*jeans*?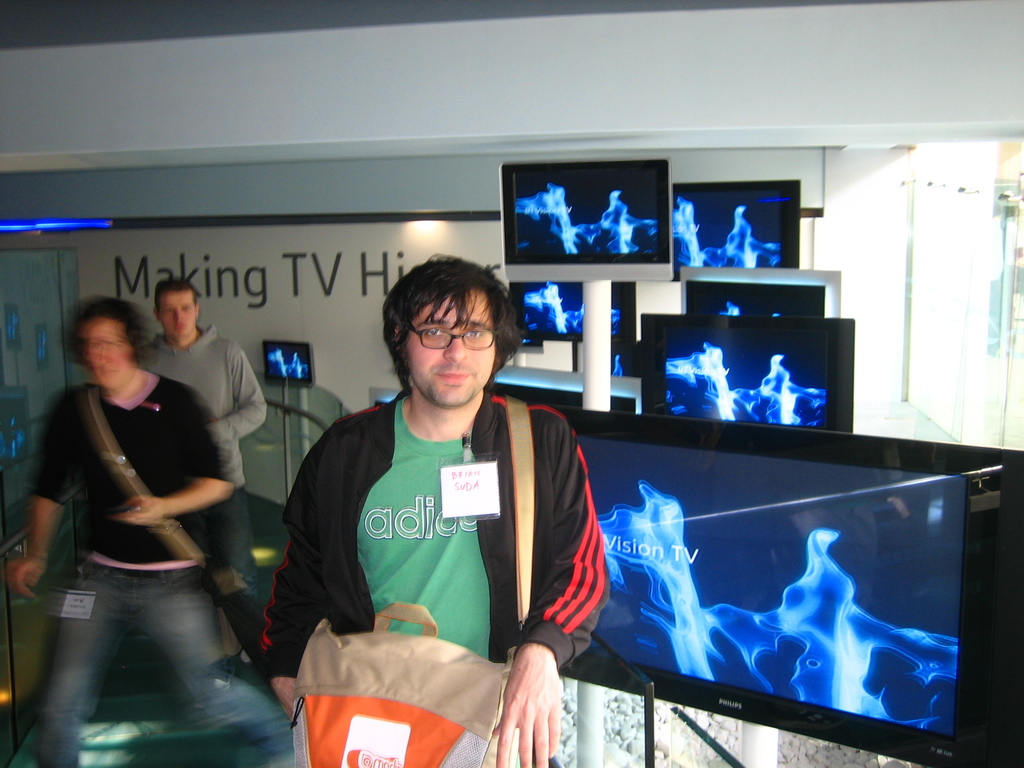
rect(31, 552, 267, 762)
